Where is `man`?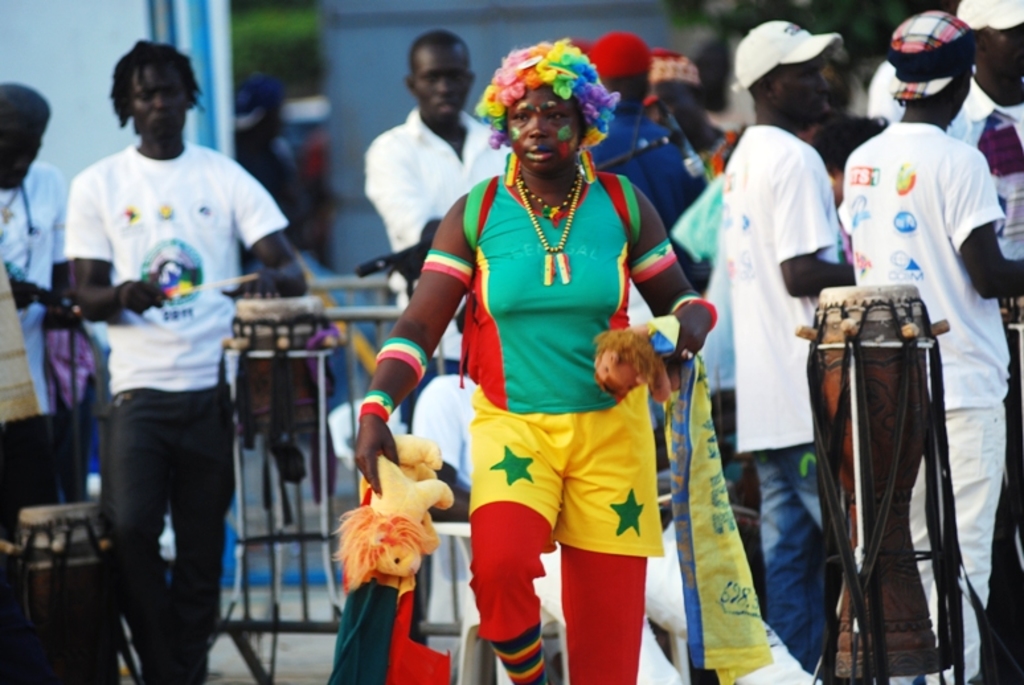
detection(45, 62, 288, 684).
